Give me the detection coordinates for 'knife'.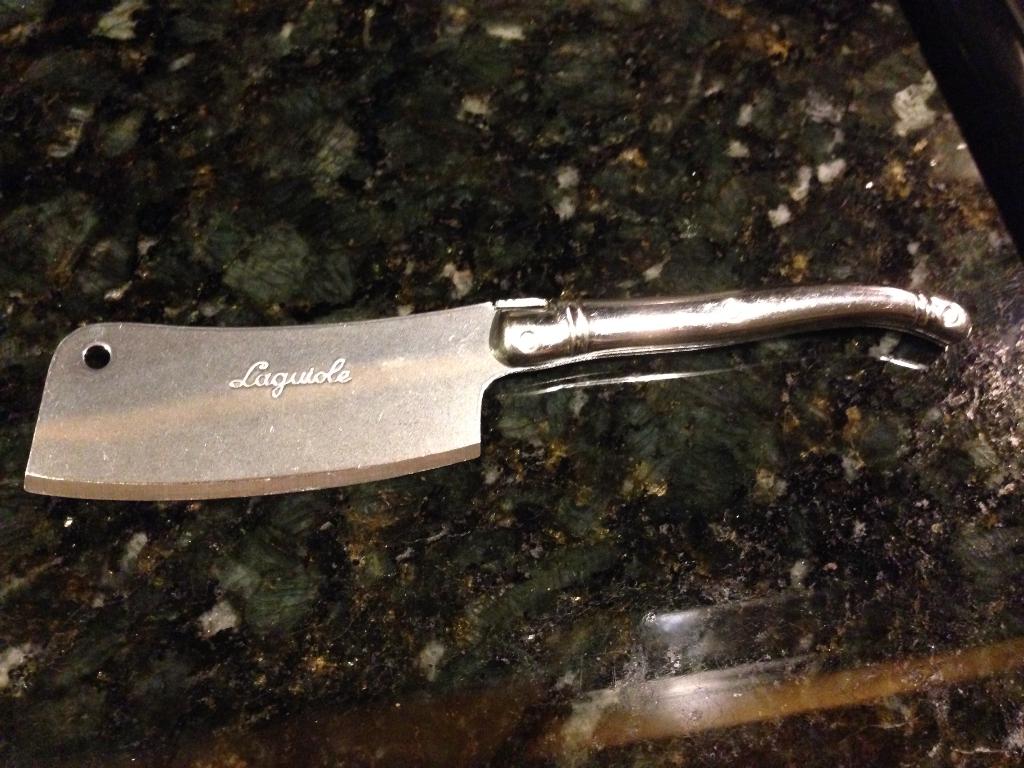
crop(20, 283, 975, 505).
